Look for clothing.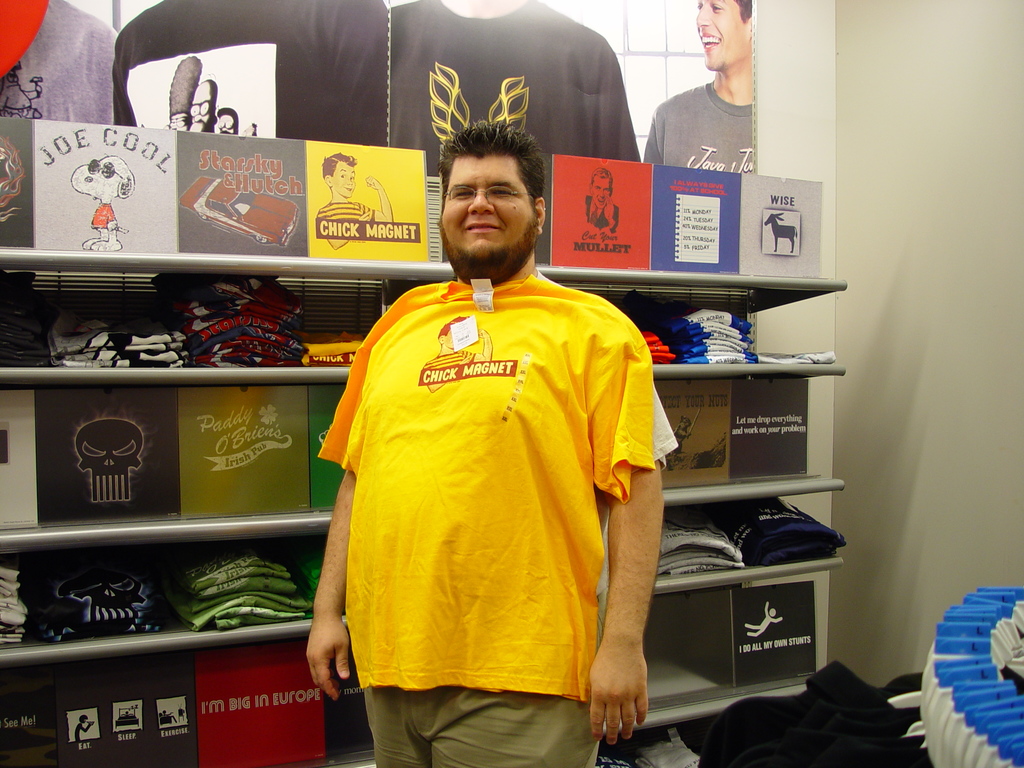
Found: detection(582, 196, 618, 230).
